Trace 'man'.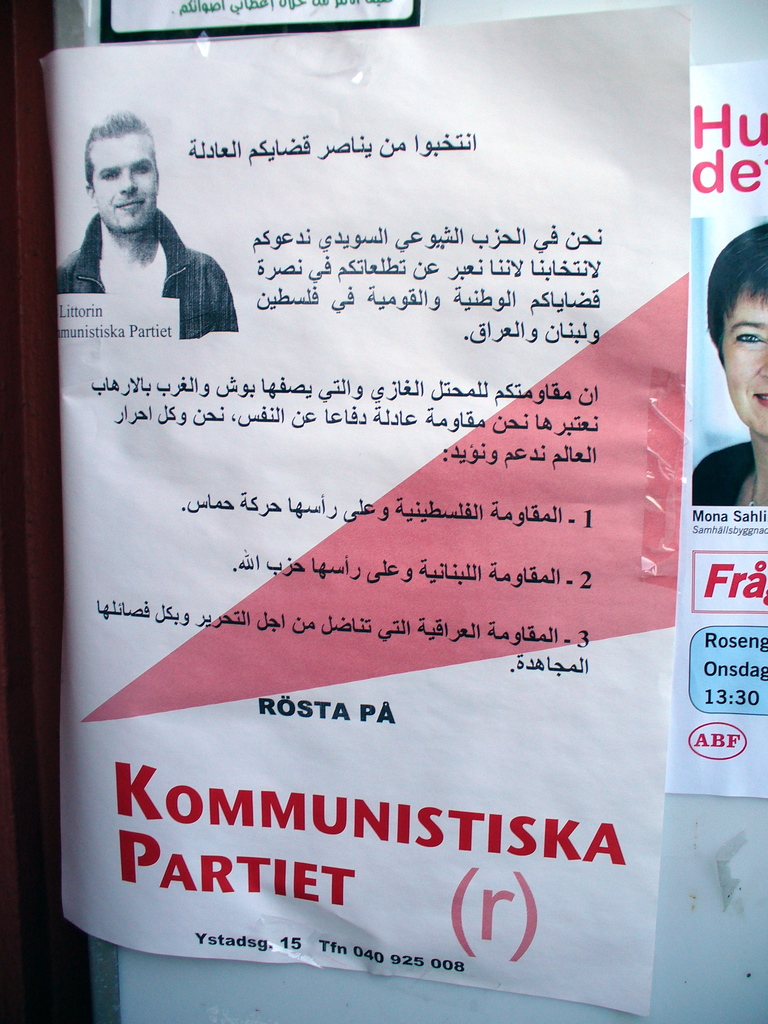
Traced to bbox=(56, 125, 225, 330).
